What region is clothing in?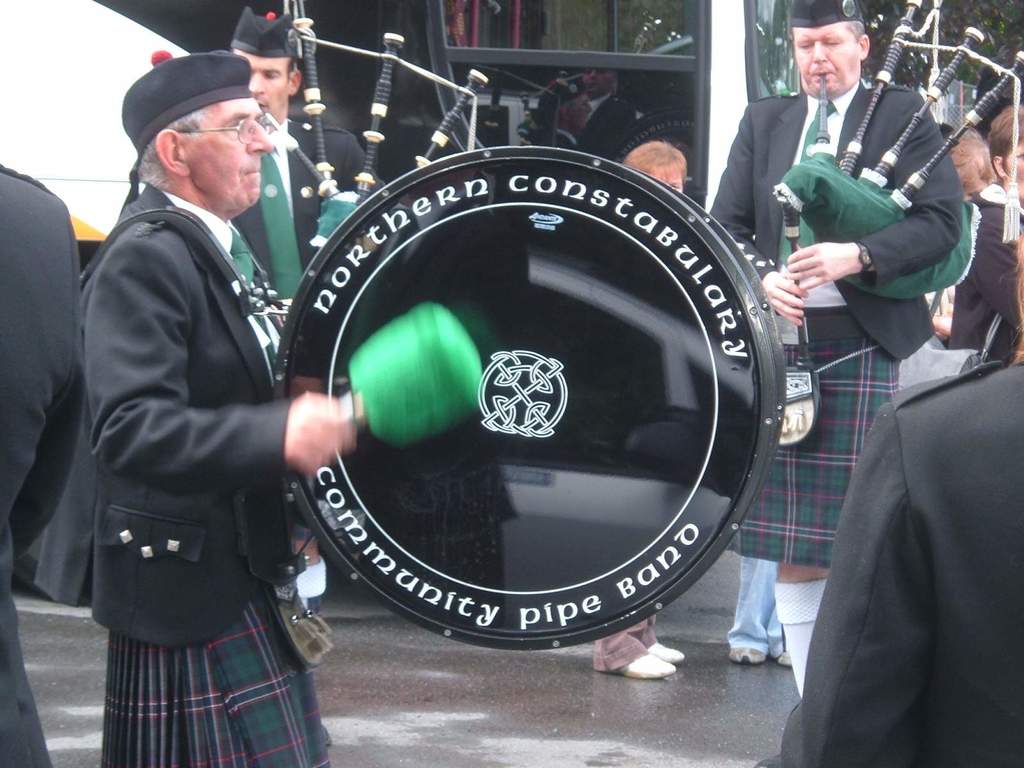
<region>723, 311, 905, 565</region>.
